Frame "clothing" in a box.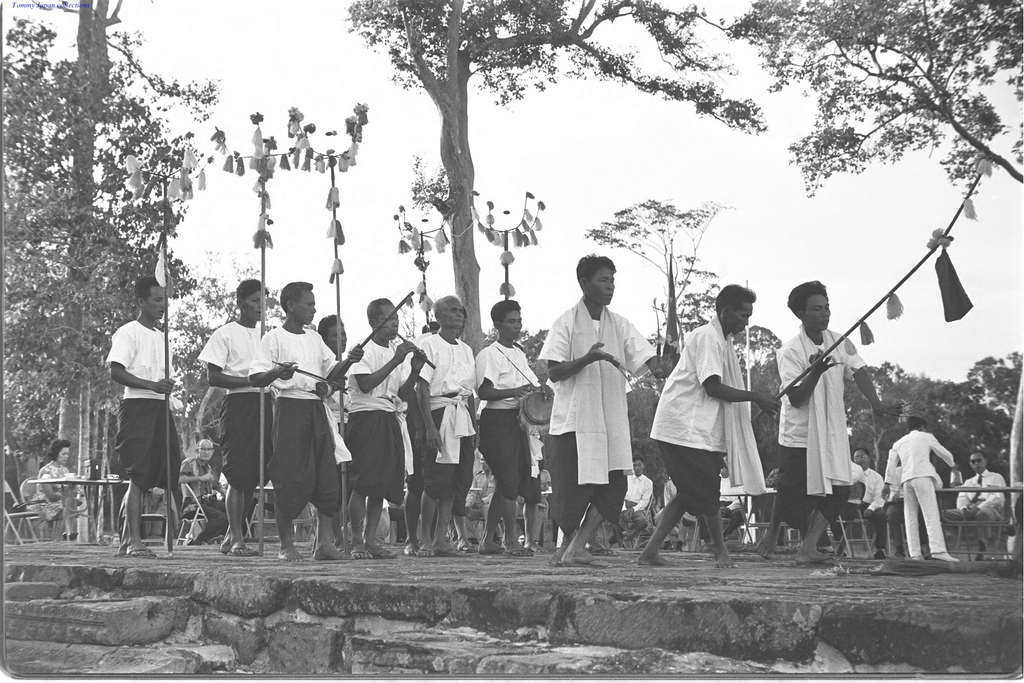
[646, 320, 723, 511].
